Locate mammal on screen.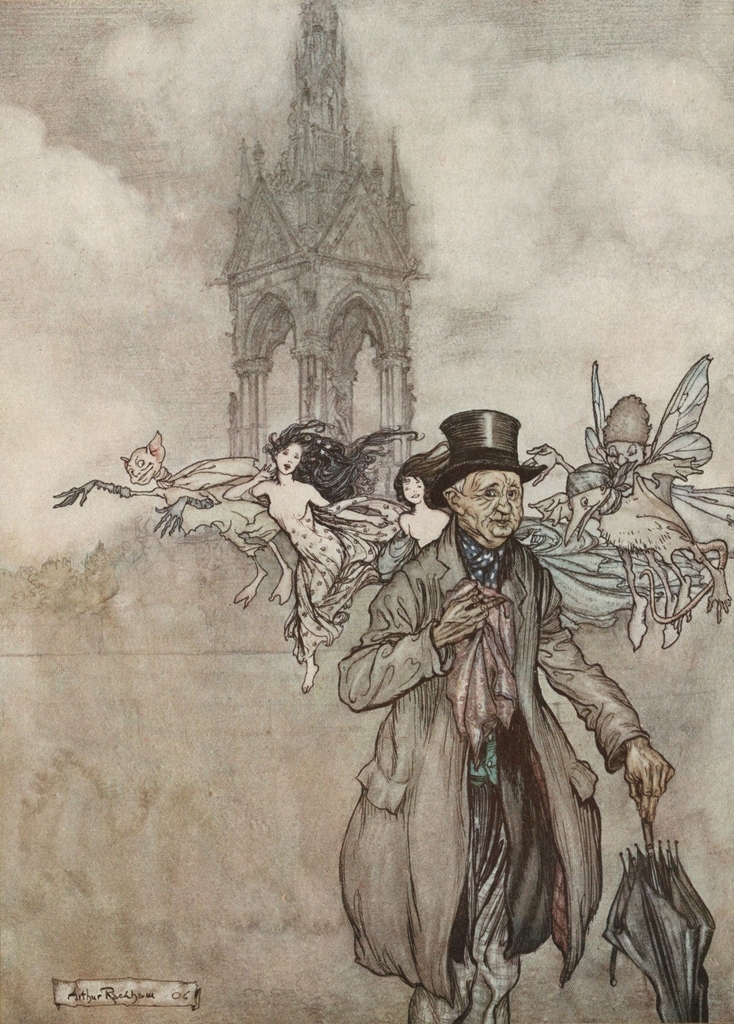
On screen at {"x1": 216, "y1": 415, "x2": 410, "y2": 693}.
